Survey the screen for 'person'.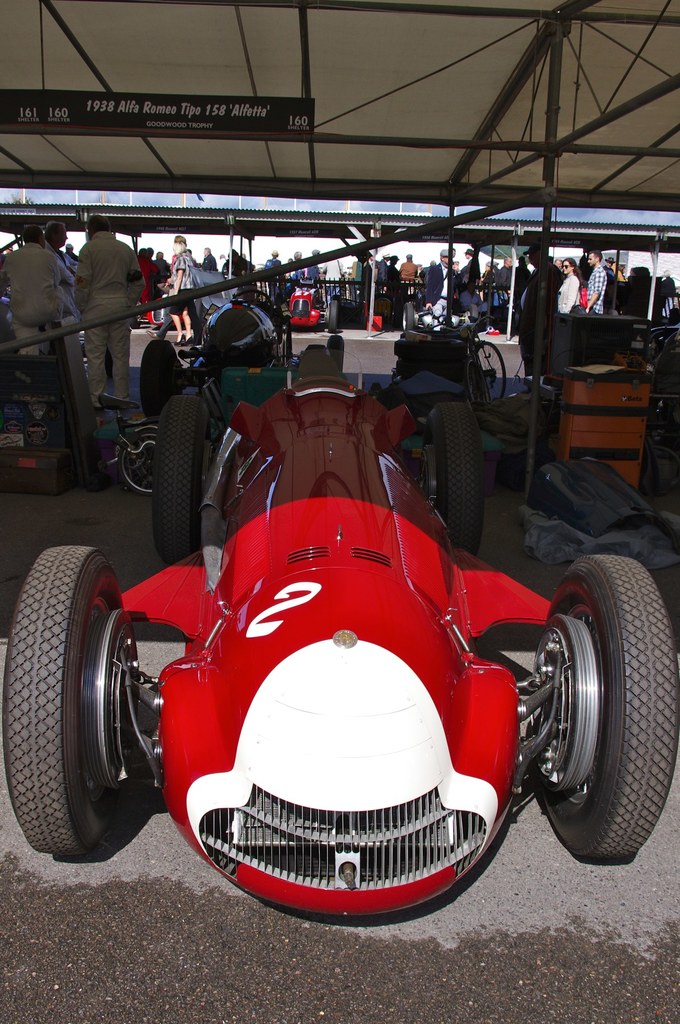
Survey found: 55/191/131/411.
